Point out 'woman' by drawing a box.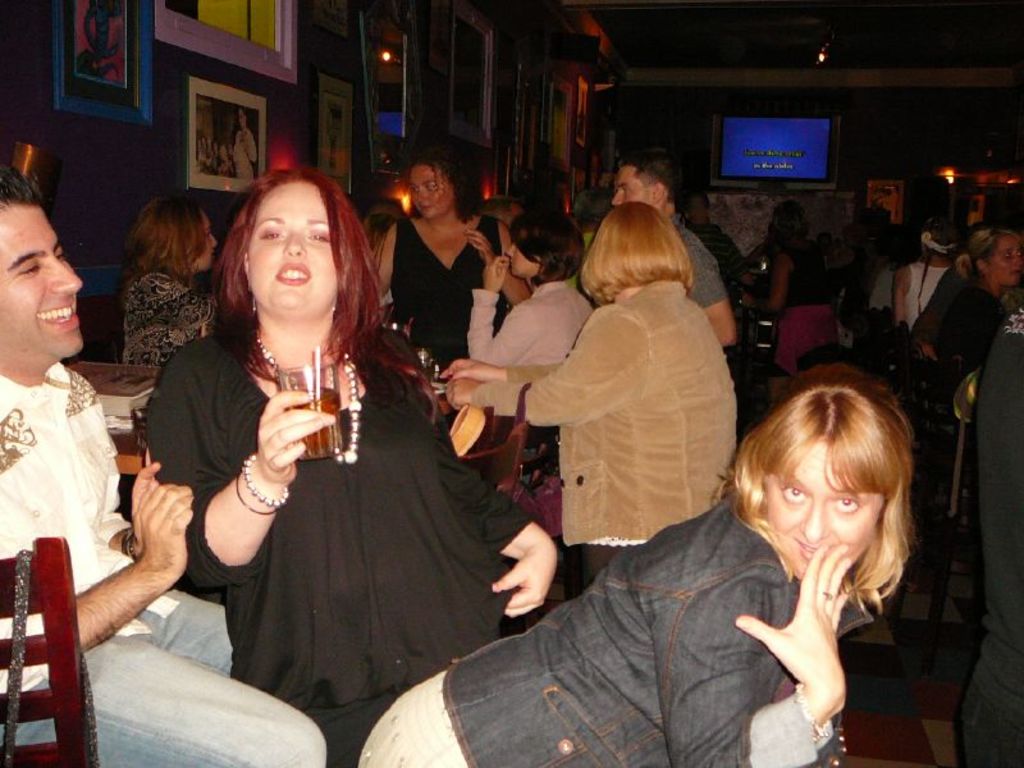
{"x1": 438, "y1": 196, "x2": 742, "y2": 580}.
